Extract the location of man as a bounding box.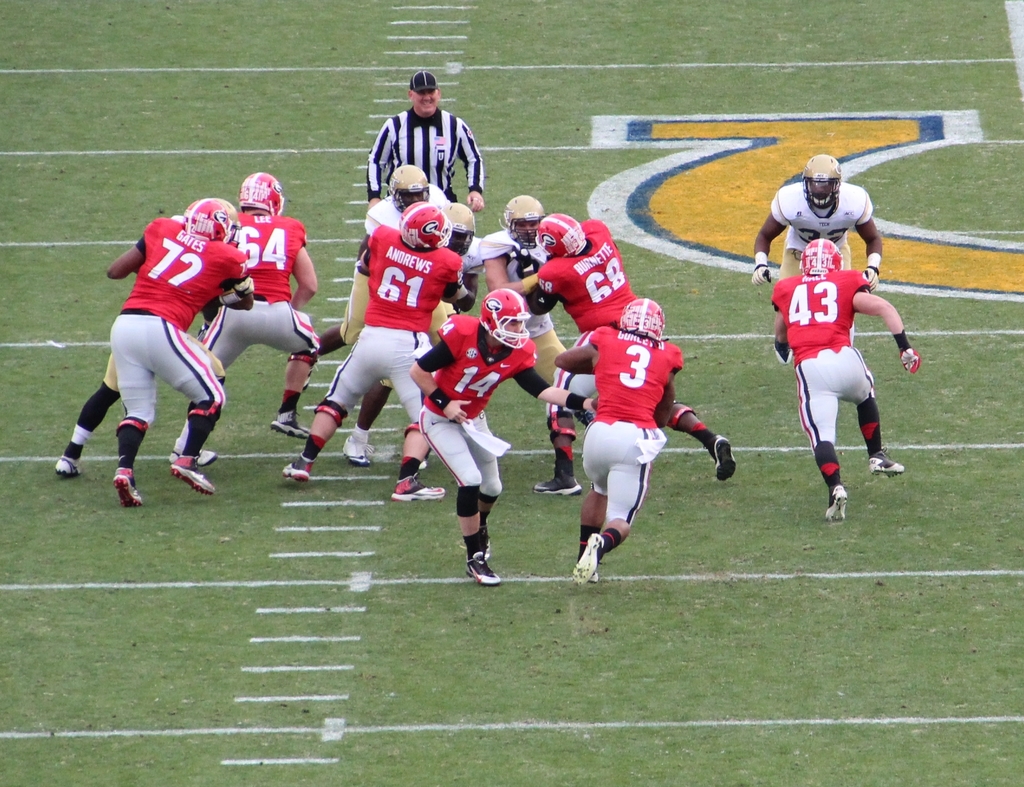
bbox(310, 202, 483, 466).
